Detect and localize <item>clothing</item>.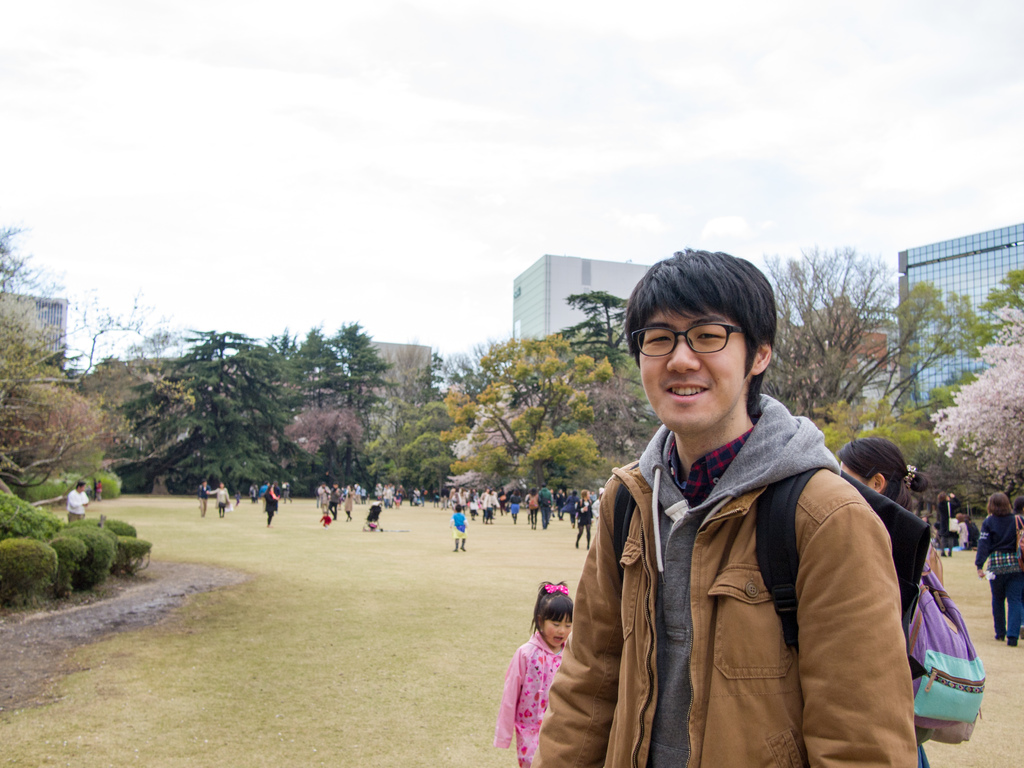
Localized at rect(264, 484, 278, 514).
